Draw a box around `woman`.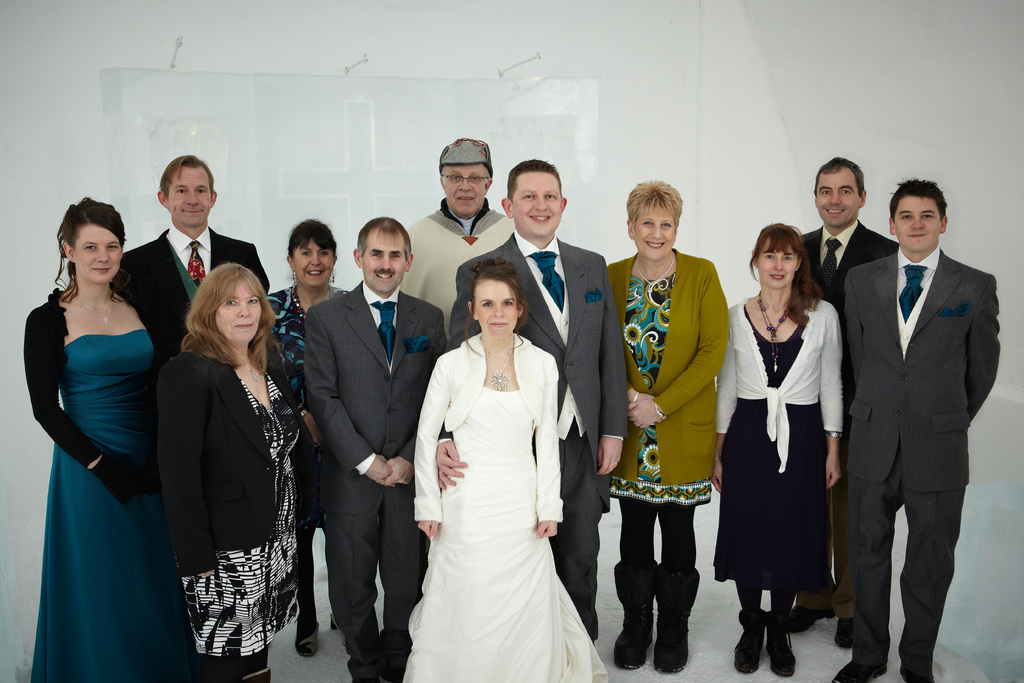
257,215,359,653.
